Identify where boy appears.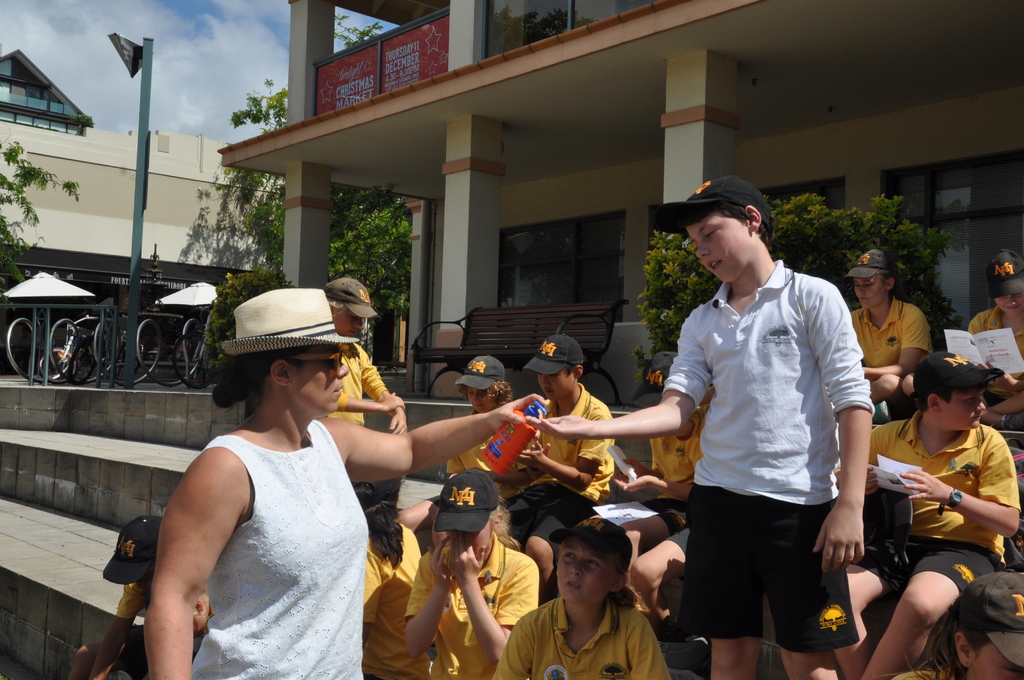
Appears at bbox=[445, 350, 531, 505].
